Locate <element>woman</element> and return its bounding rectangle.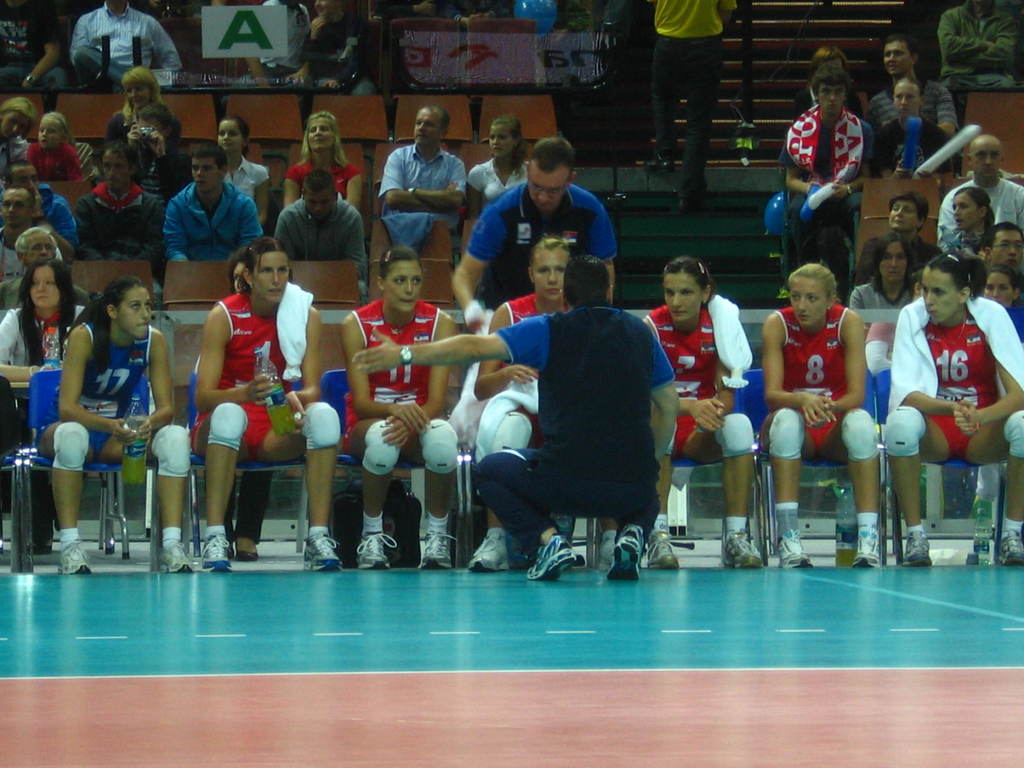
(left=468, top=235, right=618, bottom=573).
